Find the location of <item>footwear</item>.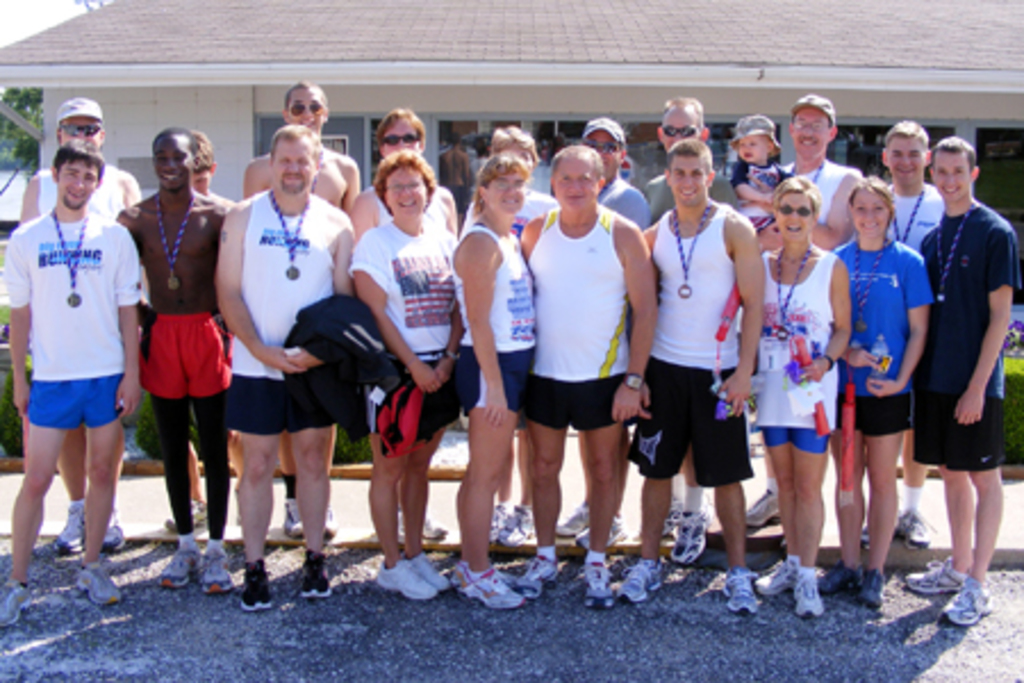
Location: (924, 574, 1008, 633).
